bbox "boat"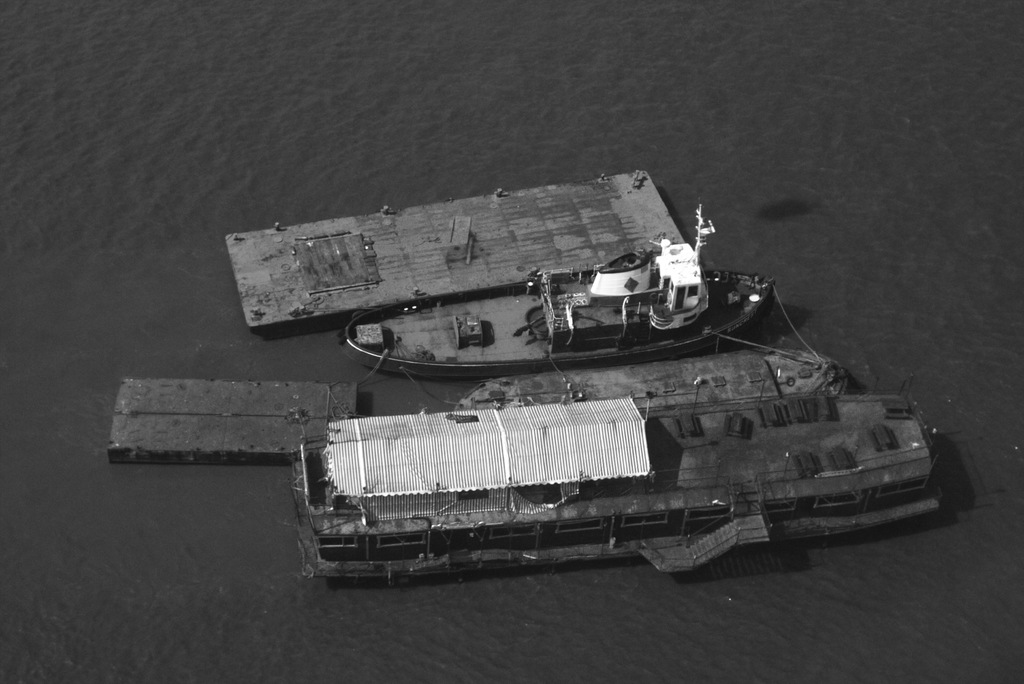
(left=340, top=199, right=778, bottom=381)
